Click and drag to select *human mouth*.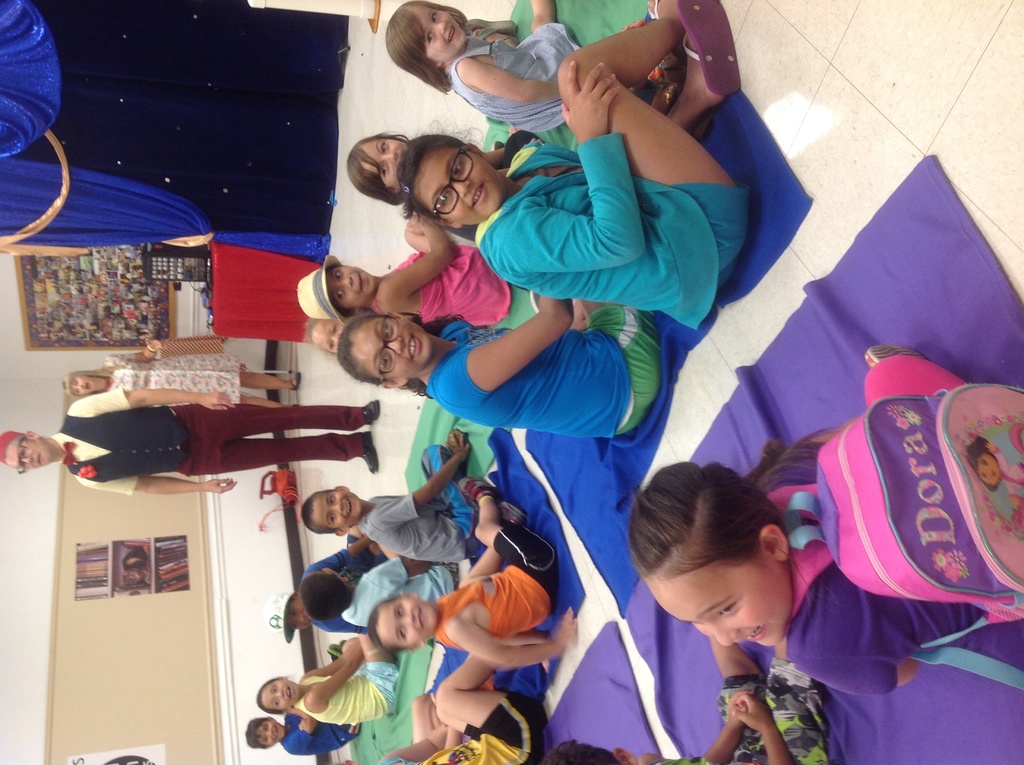
Selection: crop(274, 729, 279, 741).
